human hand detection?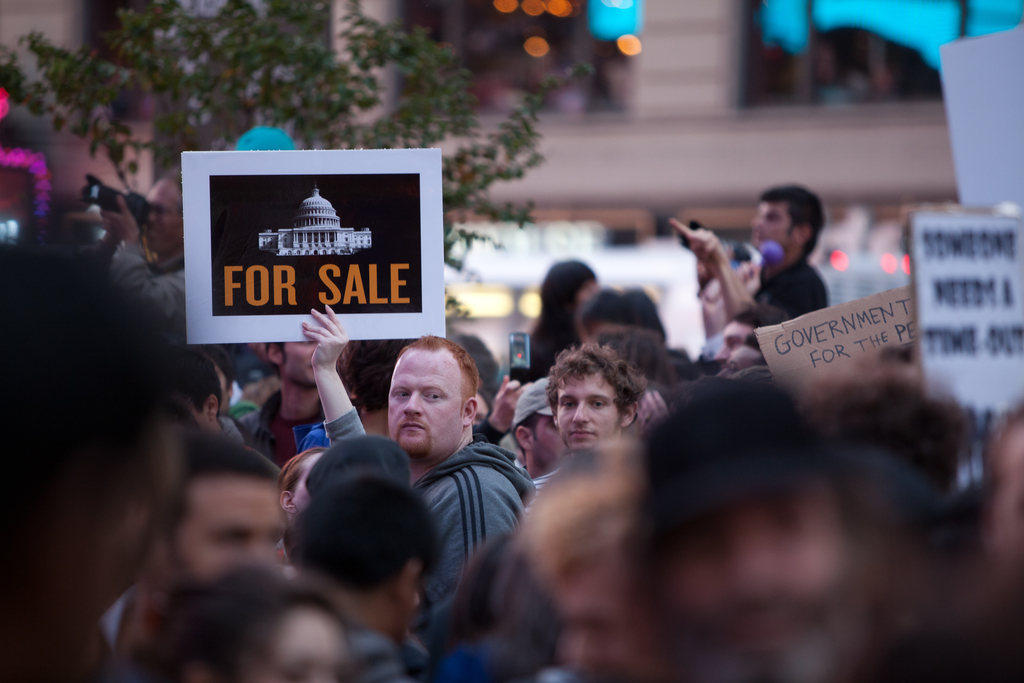
bbox=(95, 190, 141, 242)
